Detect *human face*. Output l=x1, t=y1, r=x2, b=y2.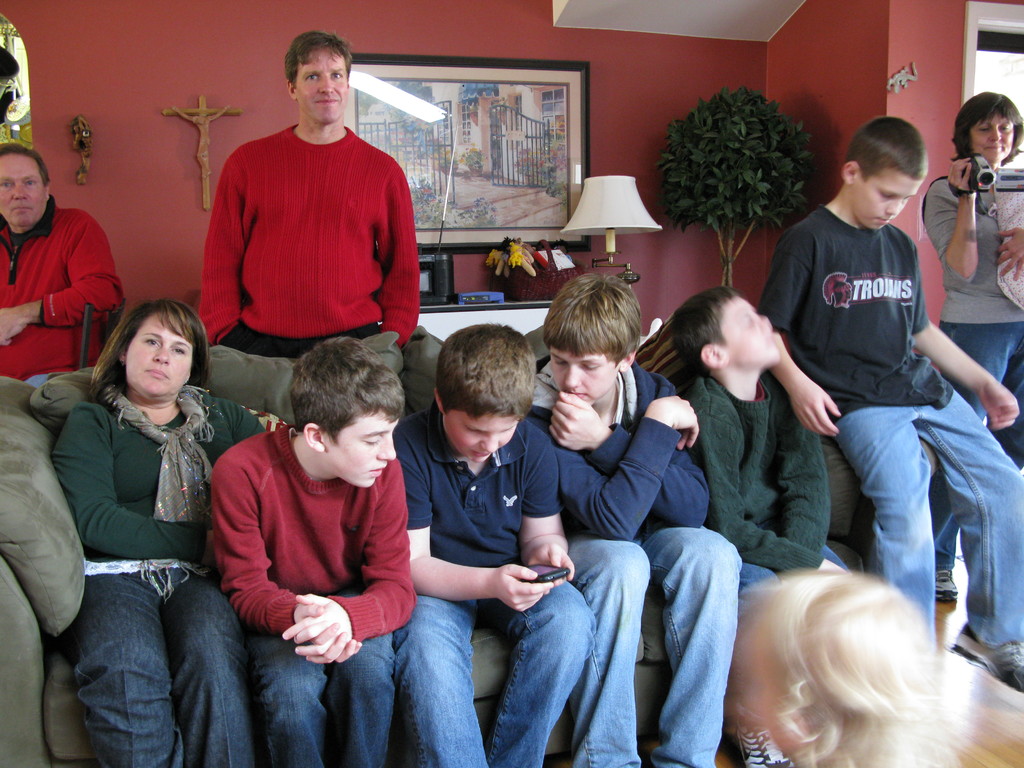
l=445, t=413, r=518, b=463.
